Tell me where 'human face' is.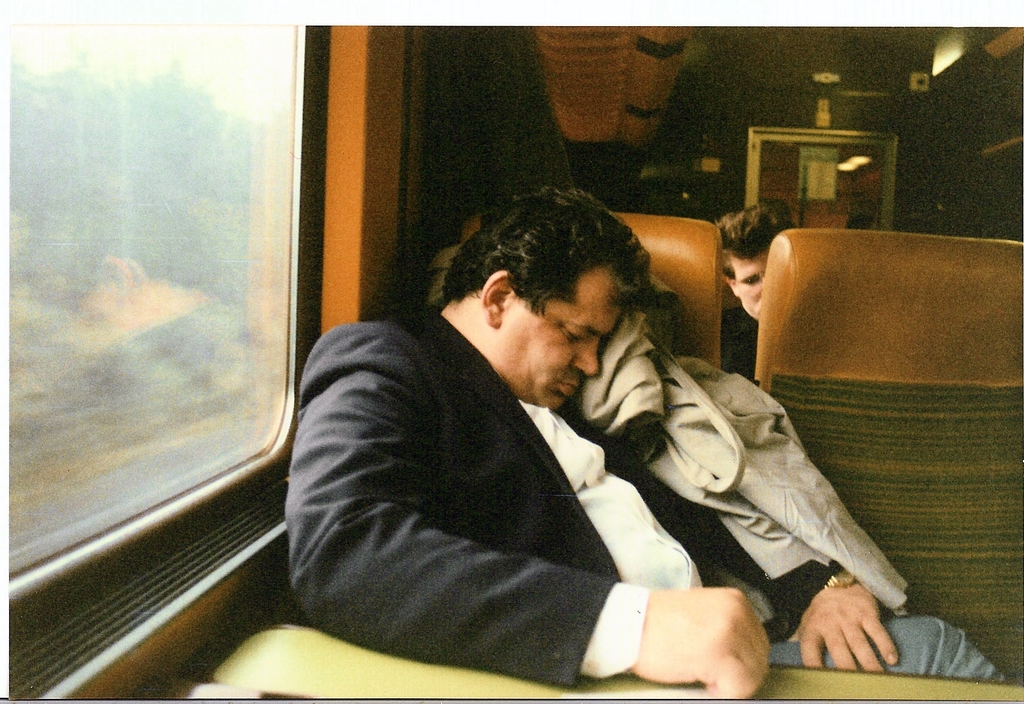
'human face' is at Rect(497, 260, 627, 416).
